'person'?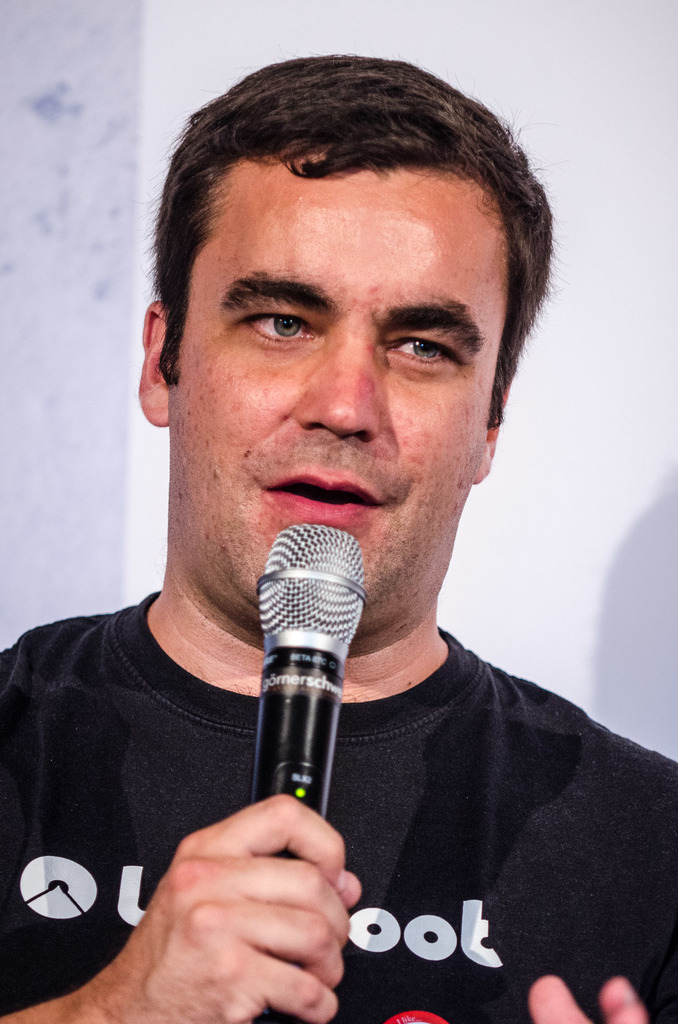
box=[19, 29, 626, 1023]
